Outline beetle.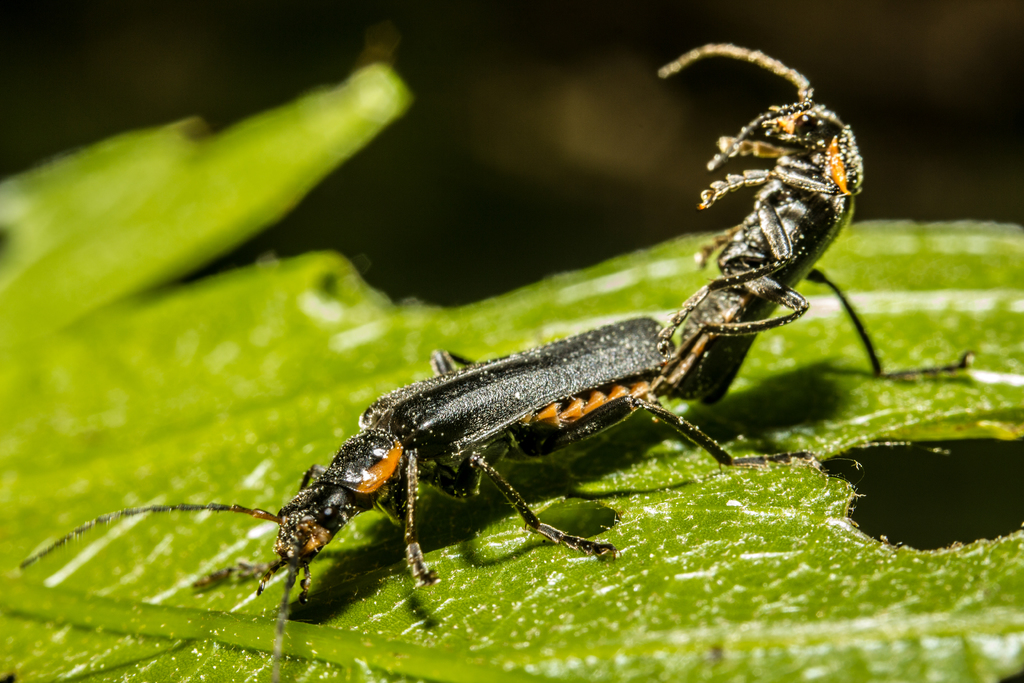
Outline: <box>21,314,815,611</box>.
